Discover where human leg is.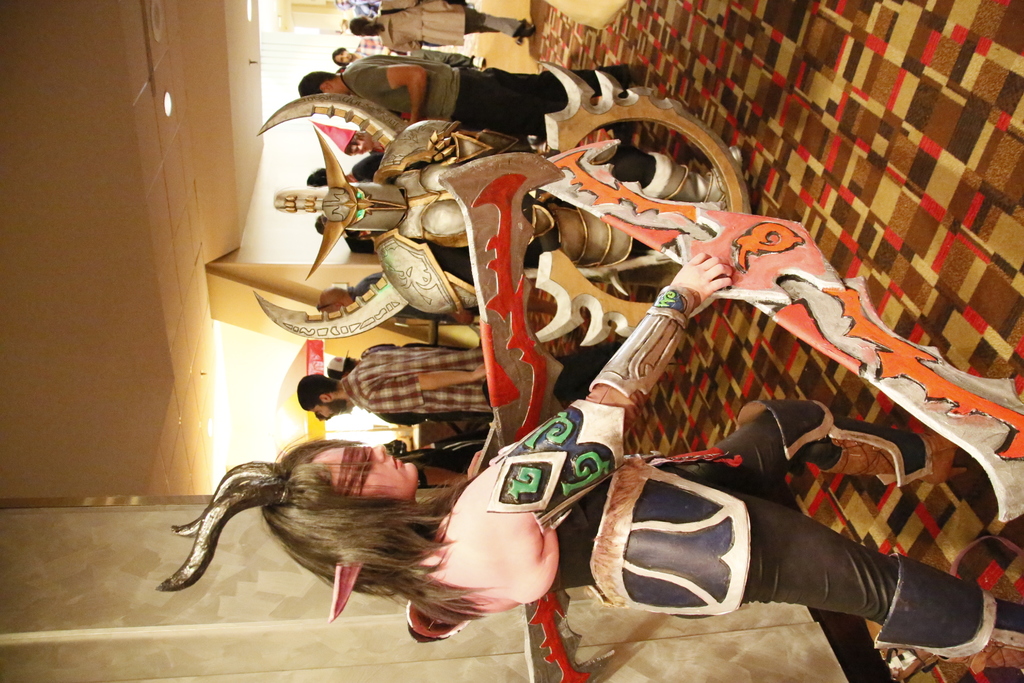
Discovered at BBox(444, 3, 528, 34).
